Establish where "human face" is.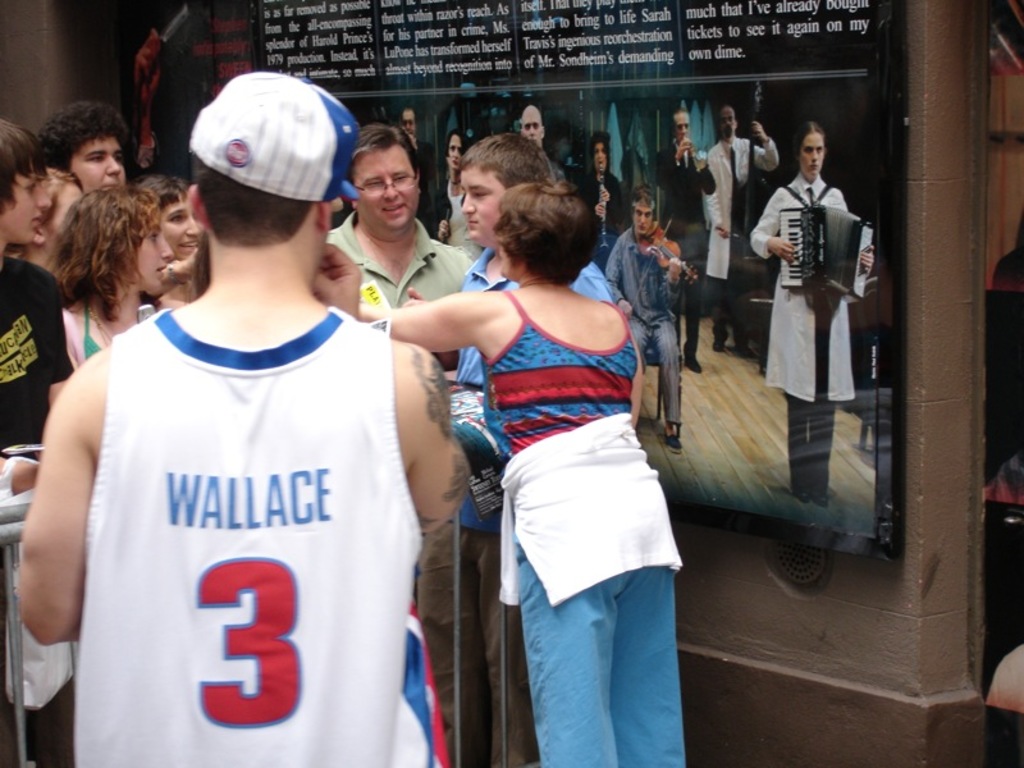
Established at locate(631, 201, 655, 238).
